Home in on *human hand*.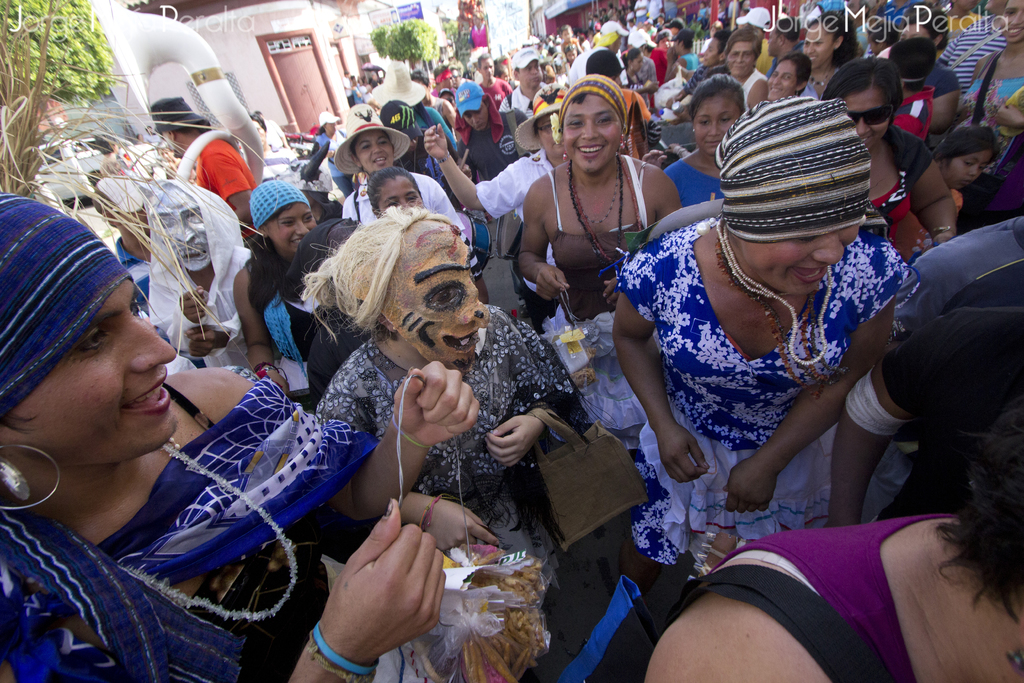
Homed in at Rect(601, 280, 621, 313).
